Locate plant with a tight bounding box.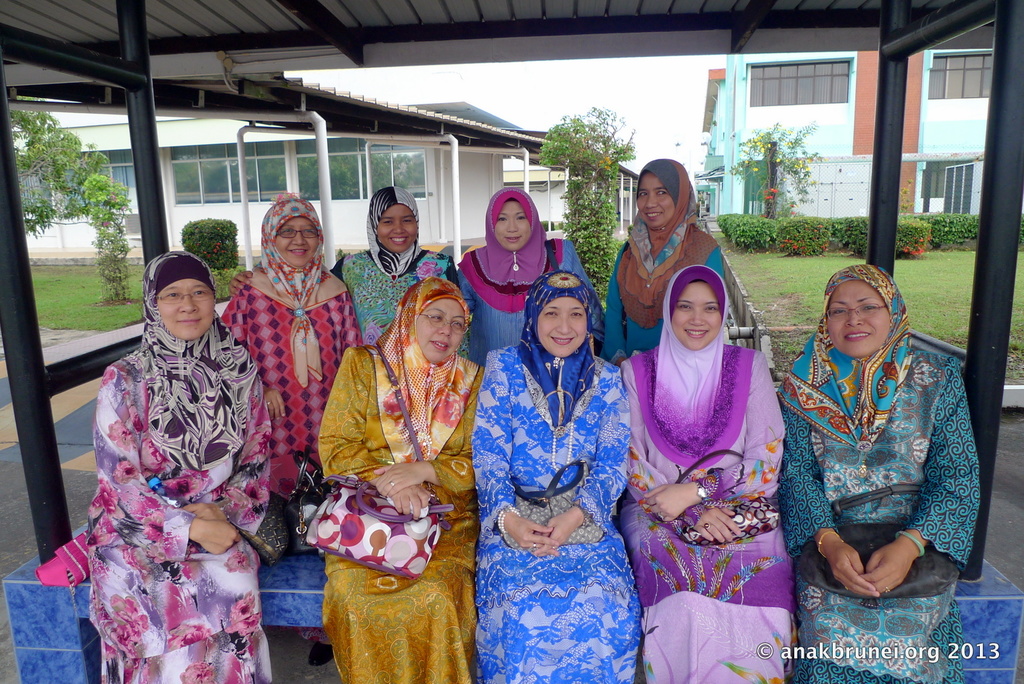
(179, 216, 242, 271).
